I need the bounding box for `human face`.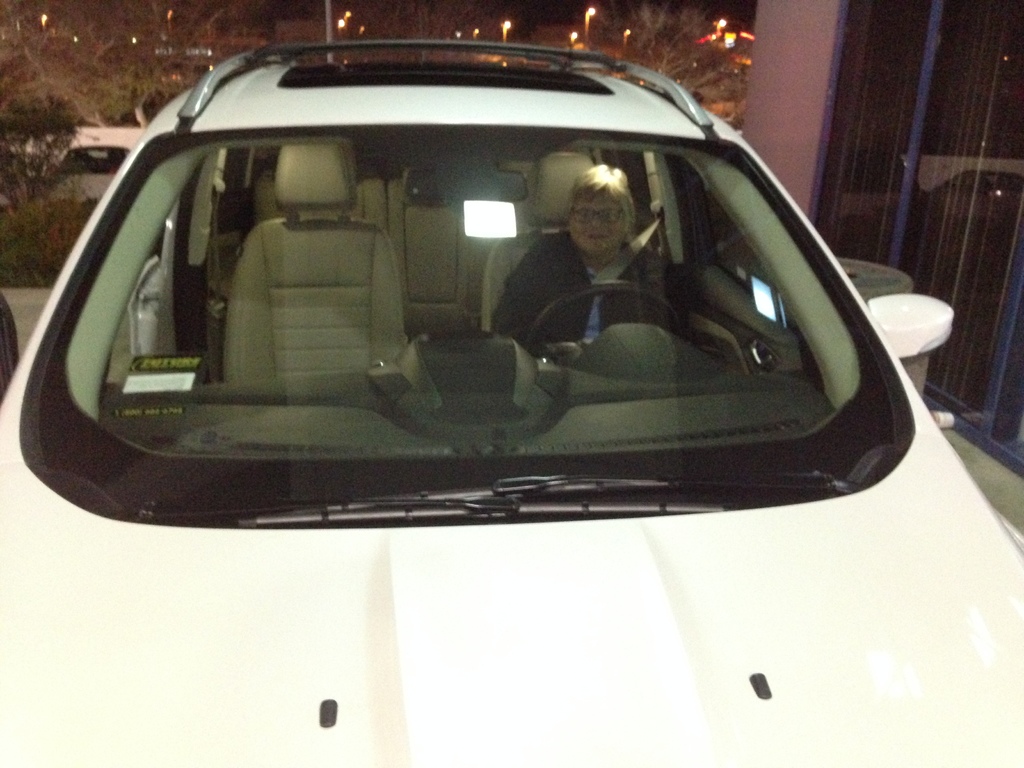
Here it is: l=568, t=196, r=623, b=261.
